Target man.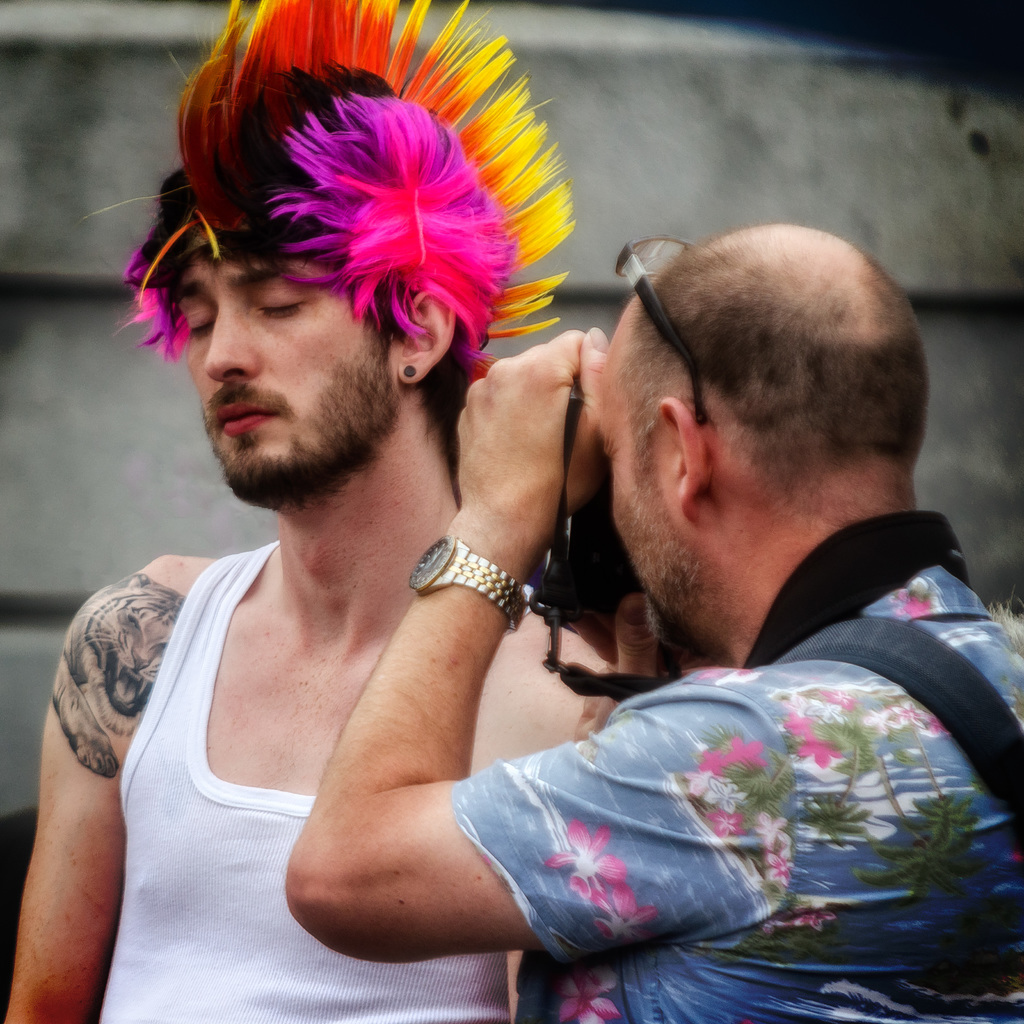
Target region: Rect(0, 0, 616, 1023).
